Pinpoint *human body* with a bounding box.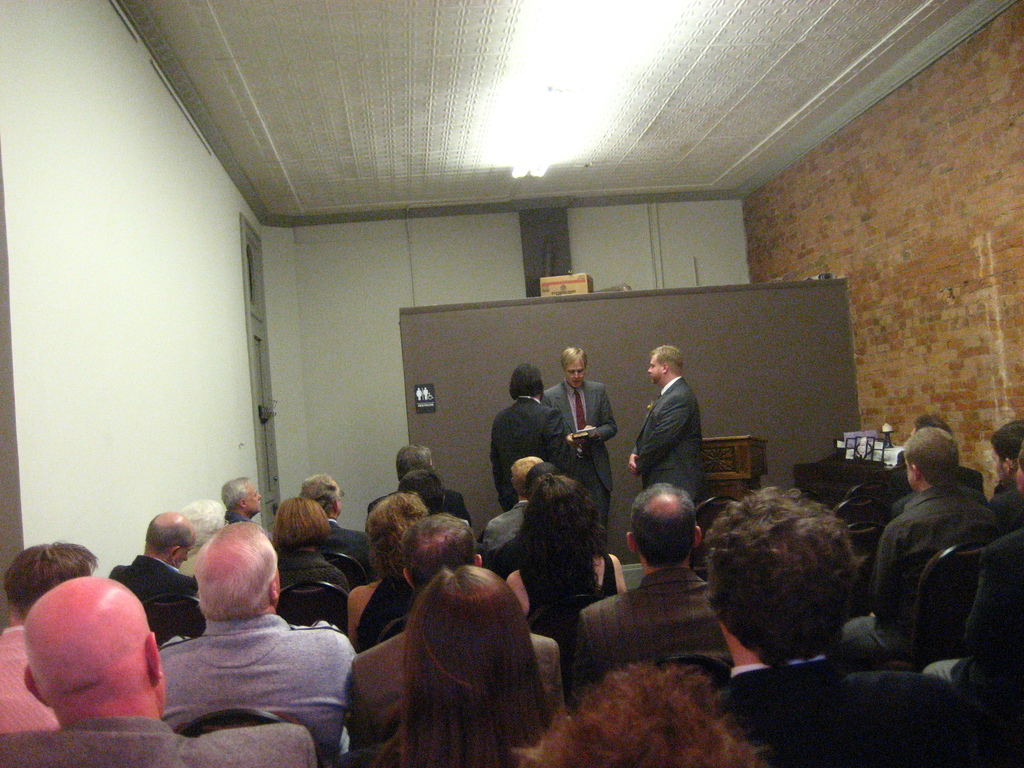
(493, 364, 567, 511).
